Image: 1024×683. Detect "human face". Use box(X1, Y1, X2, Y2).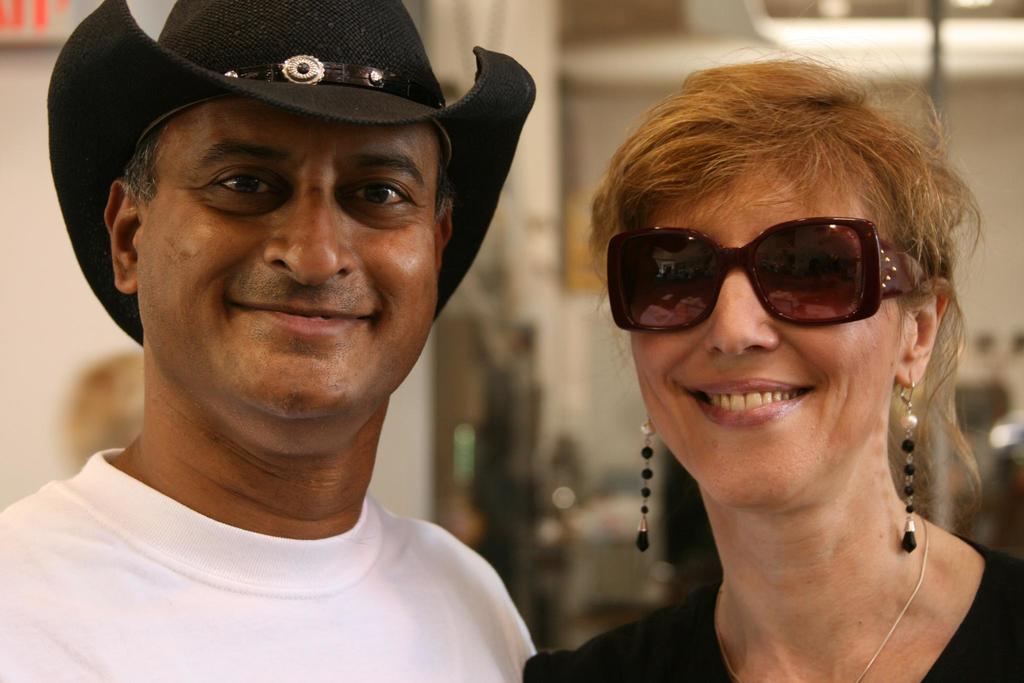
box(135, 99, 431, 447).
